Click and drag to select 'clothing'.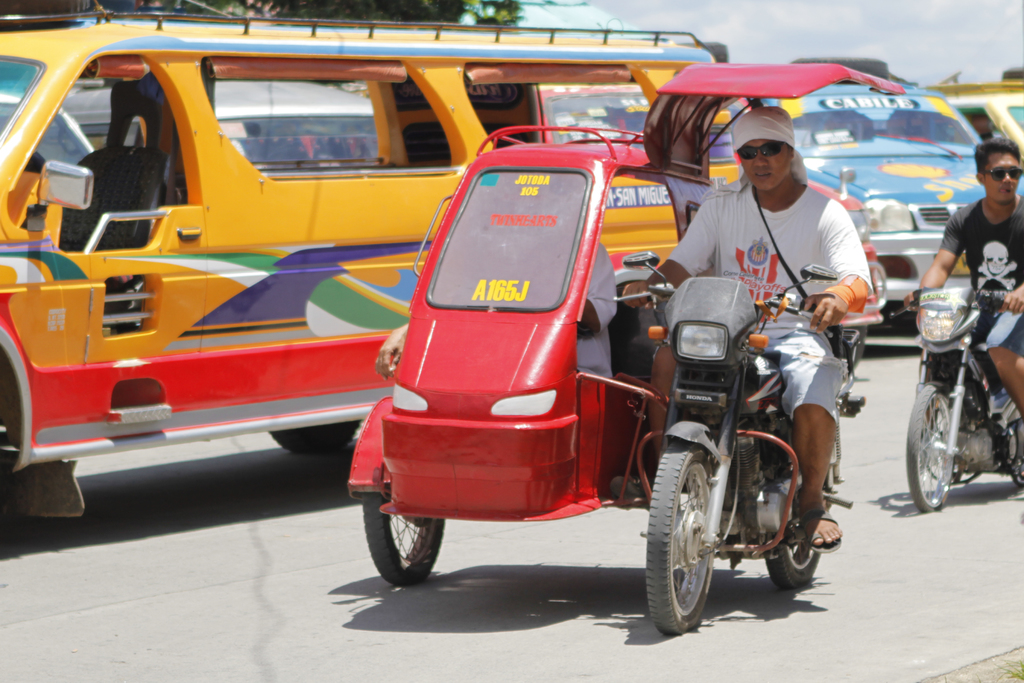
Selection: (669, 176, 868, 418).
